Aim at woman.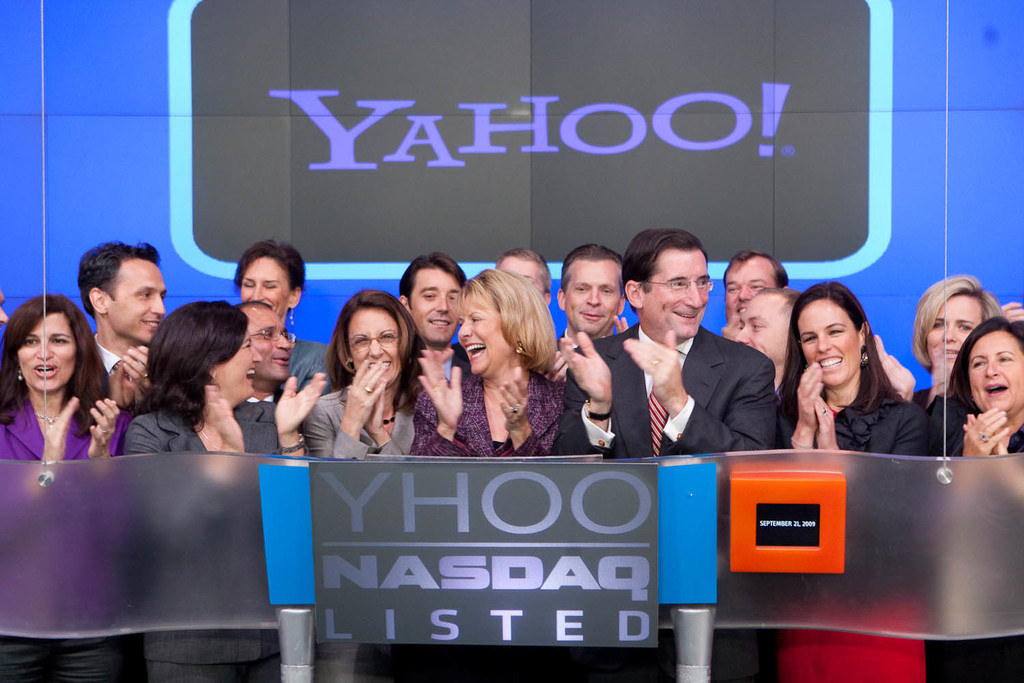
Aimed at crop(307, 287, 426, 464).
